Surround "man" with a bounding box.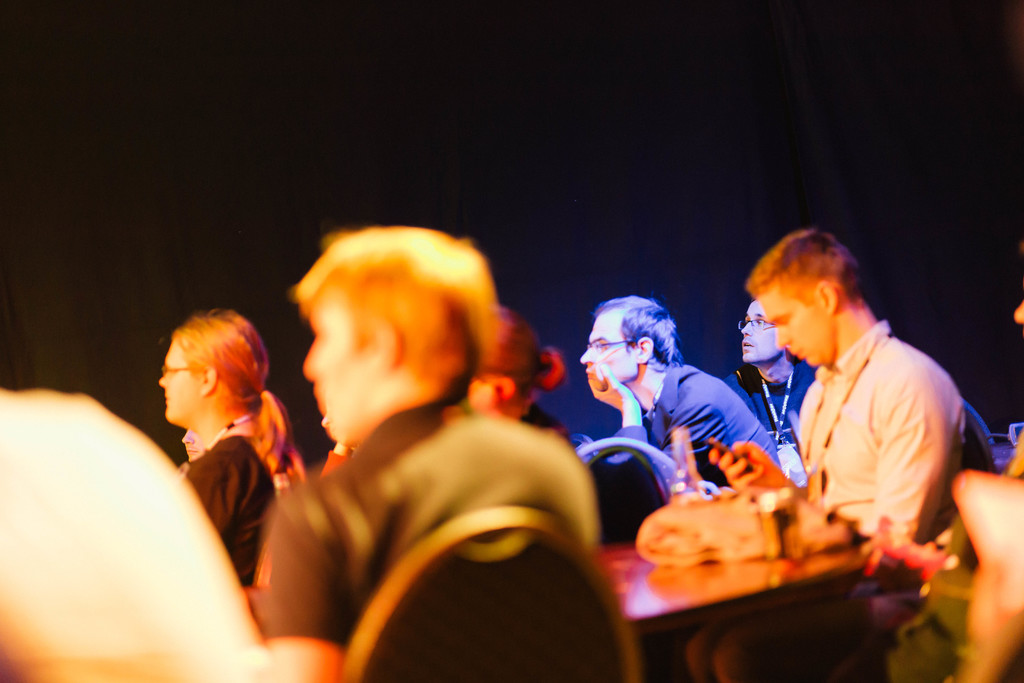
[723,299,820,490].
